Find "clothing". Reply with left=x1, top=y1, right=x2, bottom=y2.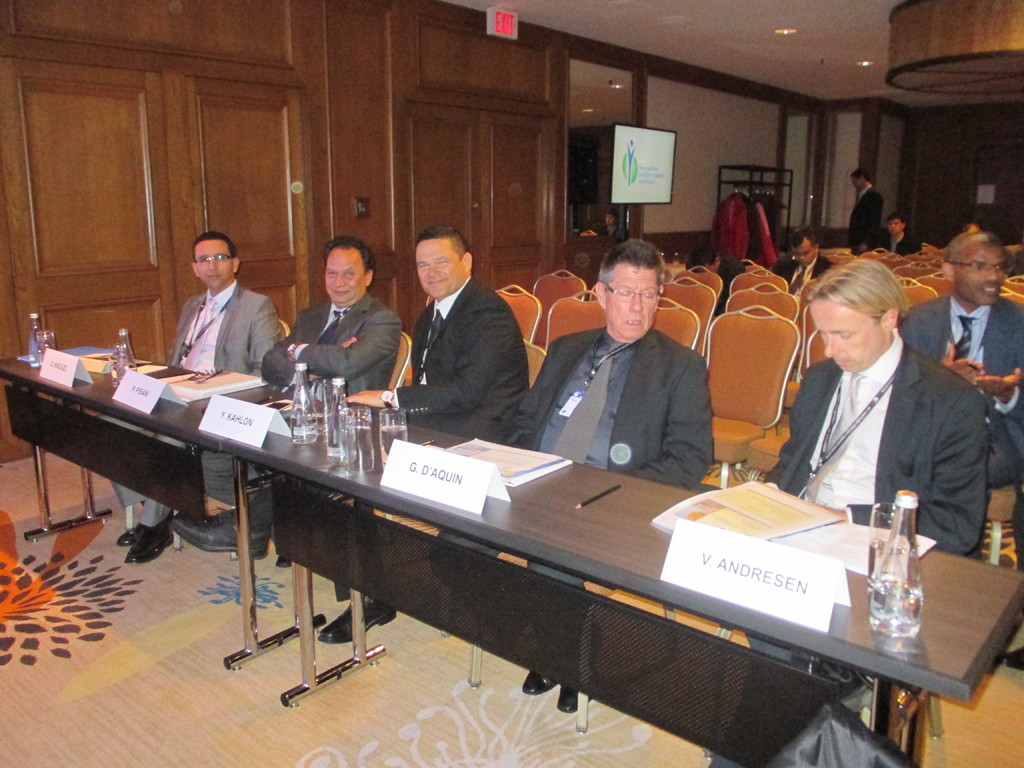
left=776, top=253, right=833, bottom=292.
